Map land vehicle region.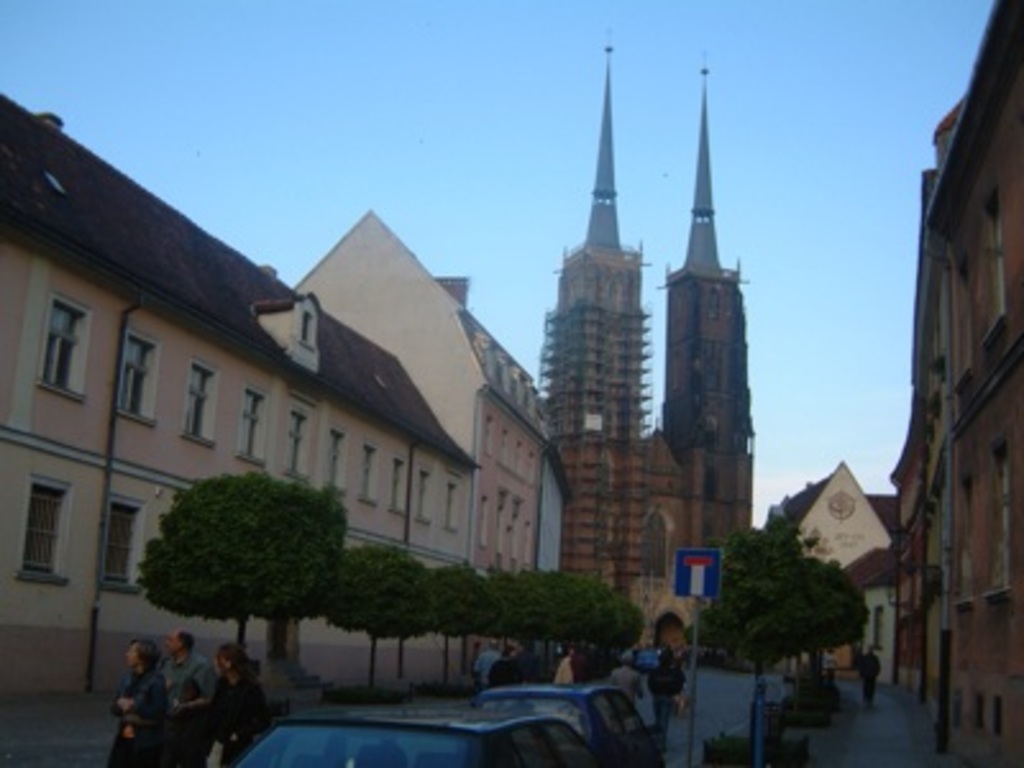
Mapped to 474 678 666 765.
